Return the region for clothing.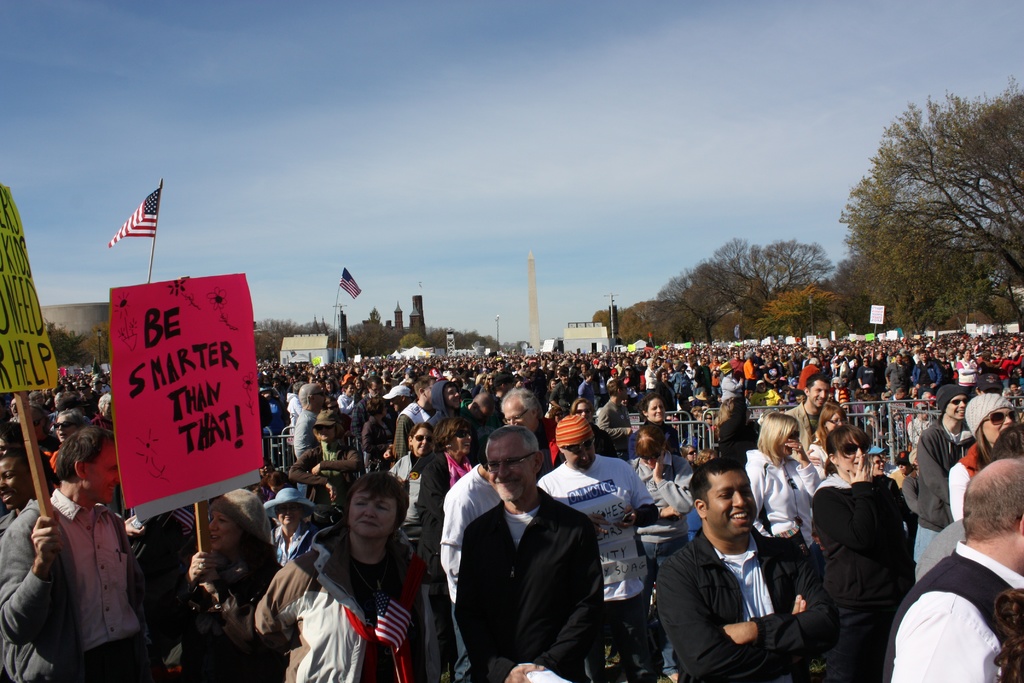
{"left": 254, "top": 529, "right": 439, "bottom": 682}.
